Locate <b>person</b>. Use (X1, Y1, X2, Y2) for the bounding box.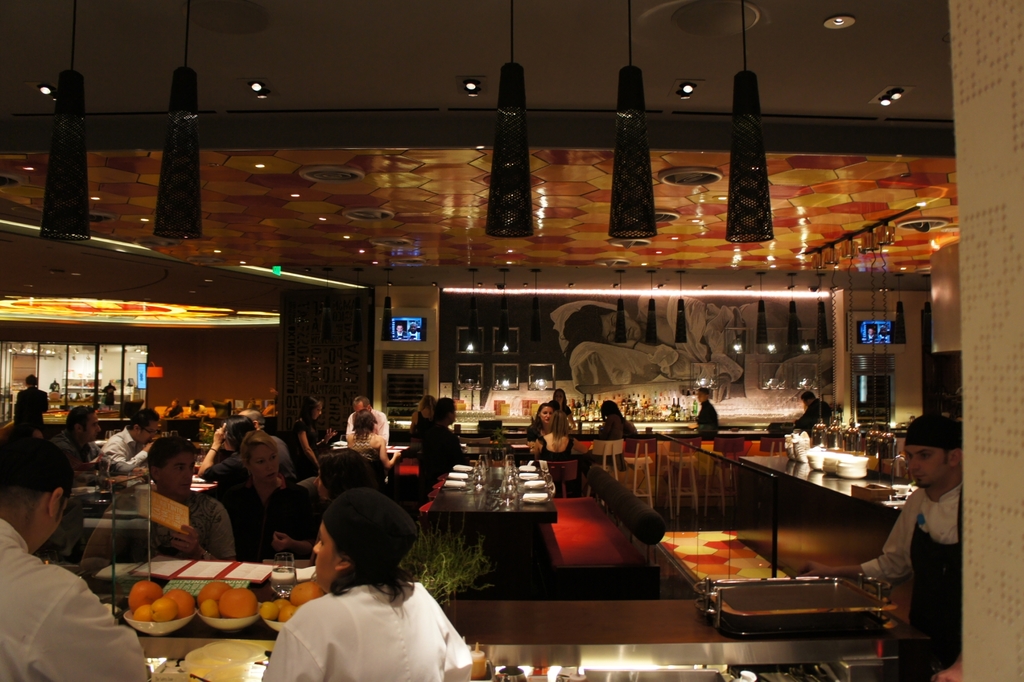
(794, 416, 964, 681).
